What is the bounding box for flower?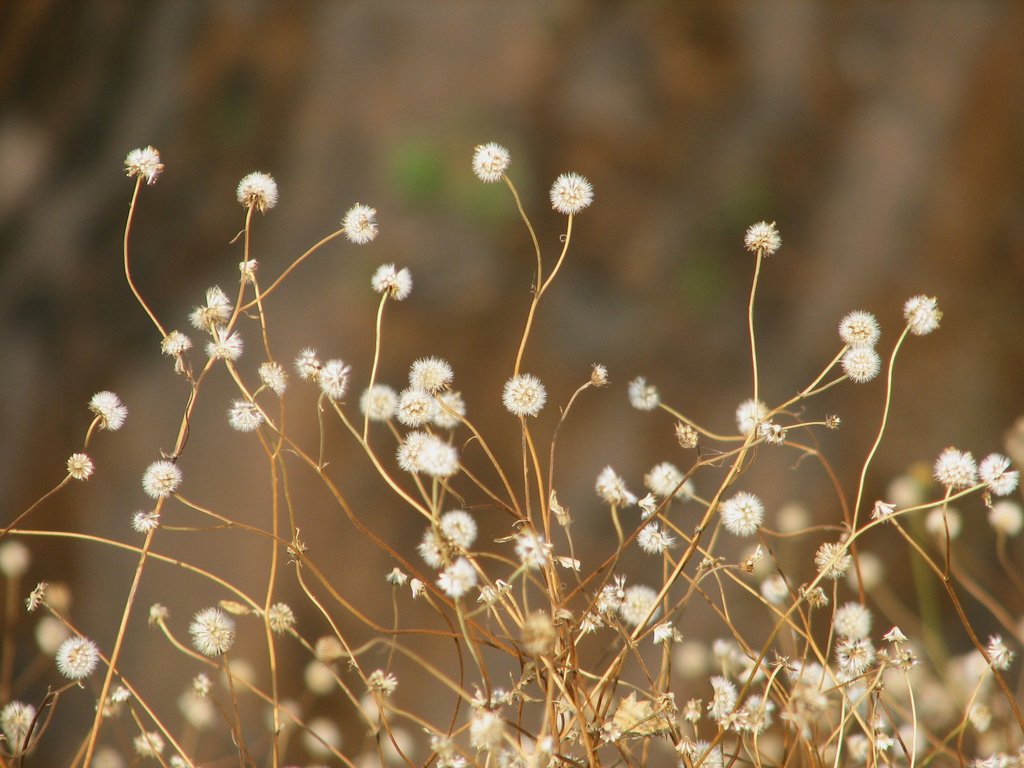
detection(239, 257, 259, 284).
